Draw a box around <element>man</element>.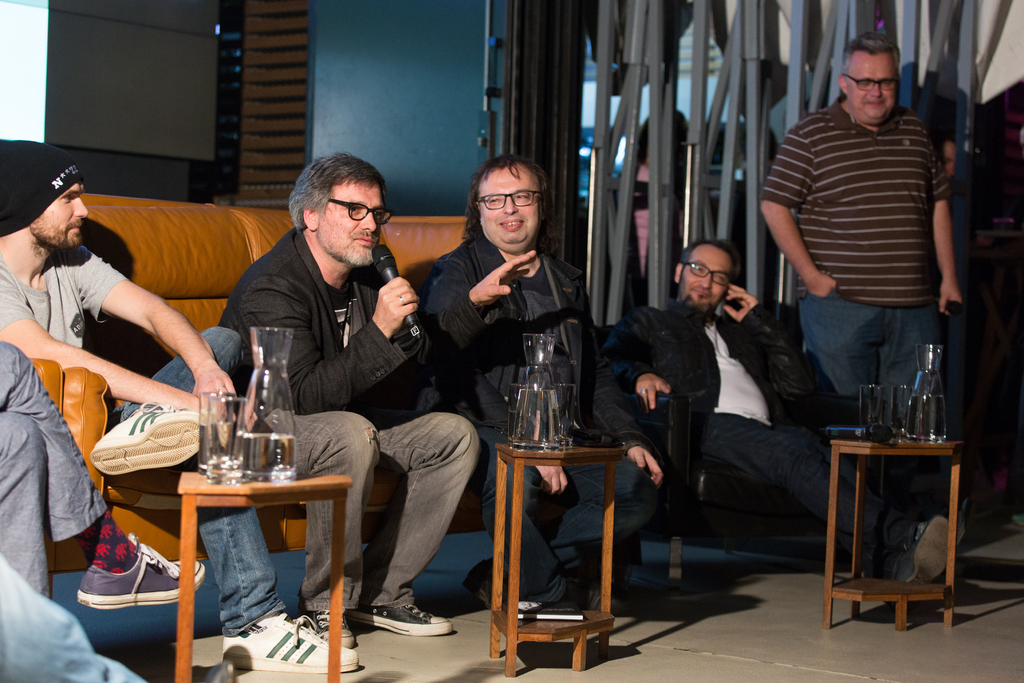
<box>590,233,971,614</box>.
